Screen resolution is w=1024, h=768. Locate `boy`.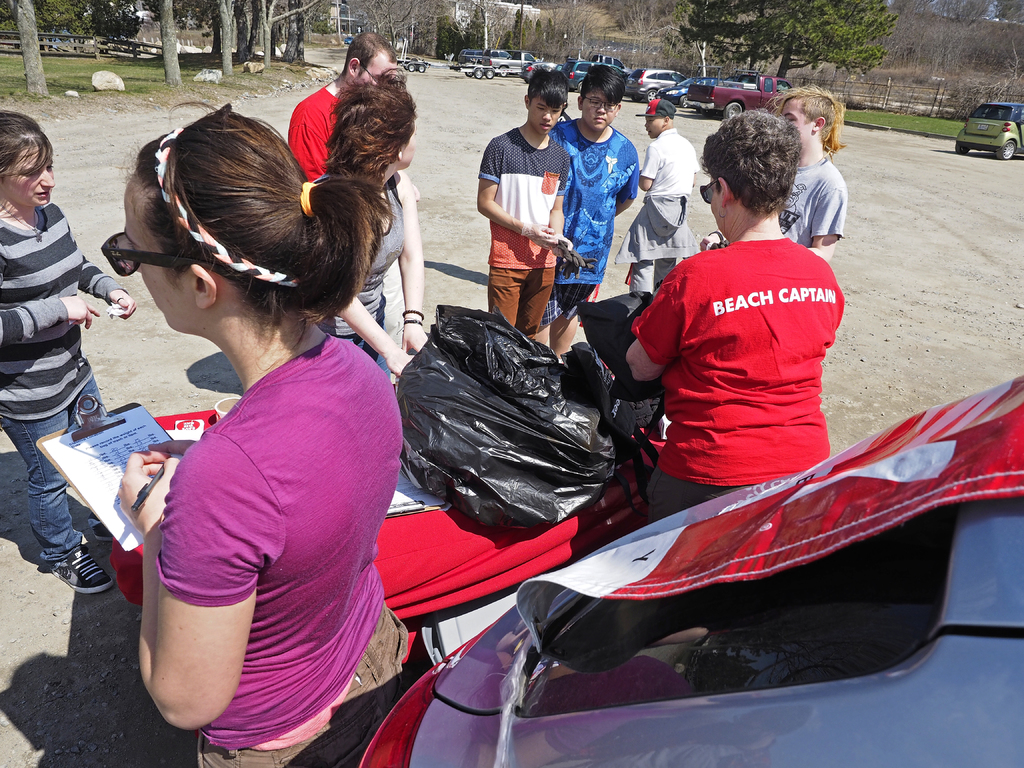
[700, 81, 847, 262].
